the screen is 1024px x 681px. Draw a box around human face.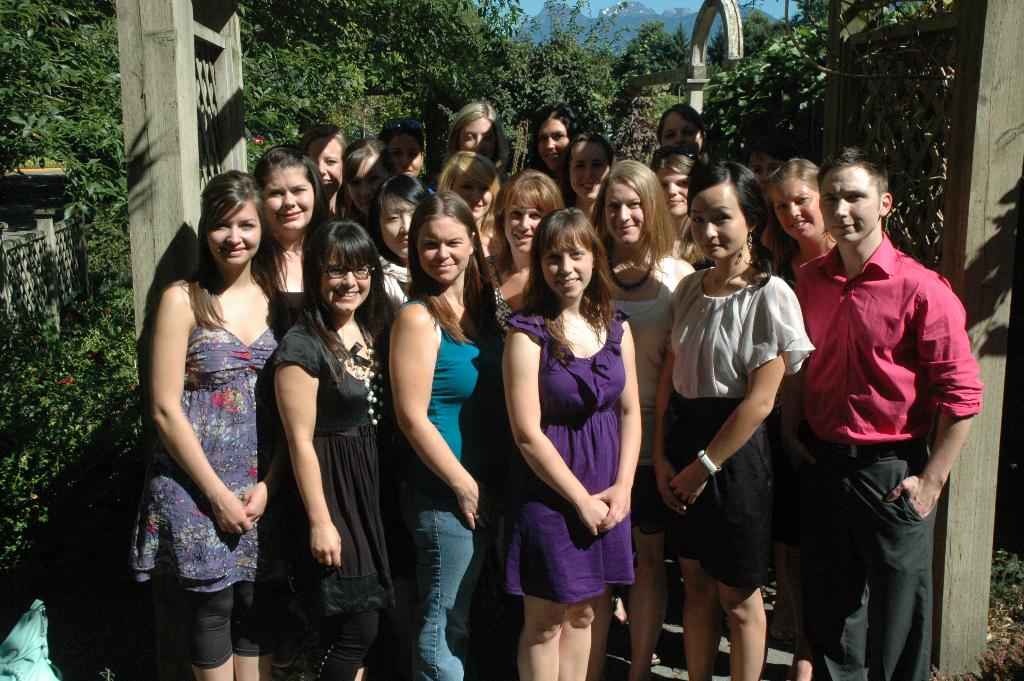
307:132:348:199.
